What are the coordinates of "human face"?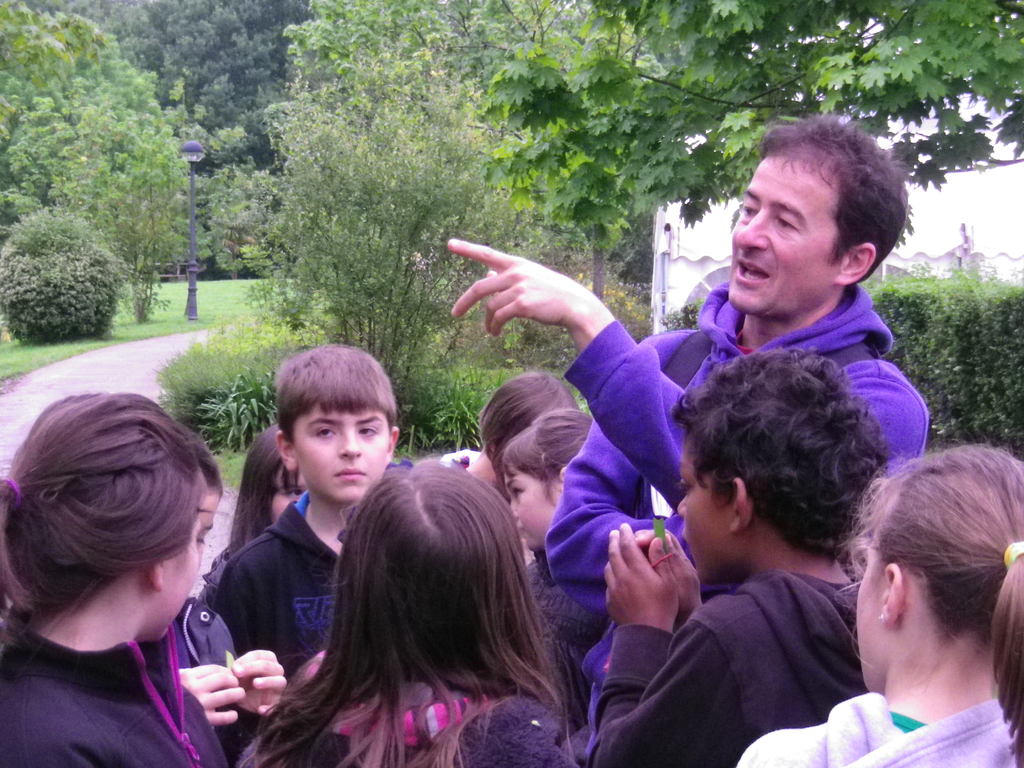
{"x1": 852, "y1": 495, "x2": 890, "y2": 694}.
